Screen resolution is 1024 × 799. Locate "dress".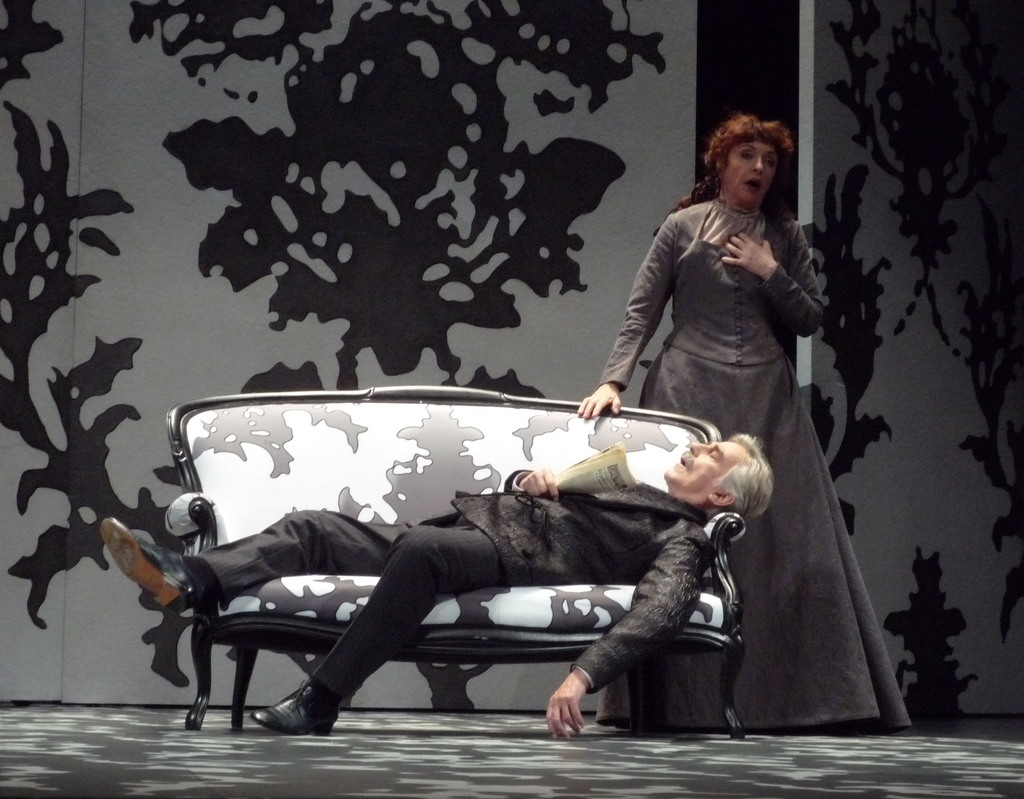
x1=614 y1=161 x2=890 y2=695.
